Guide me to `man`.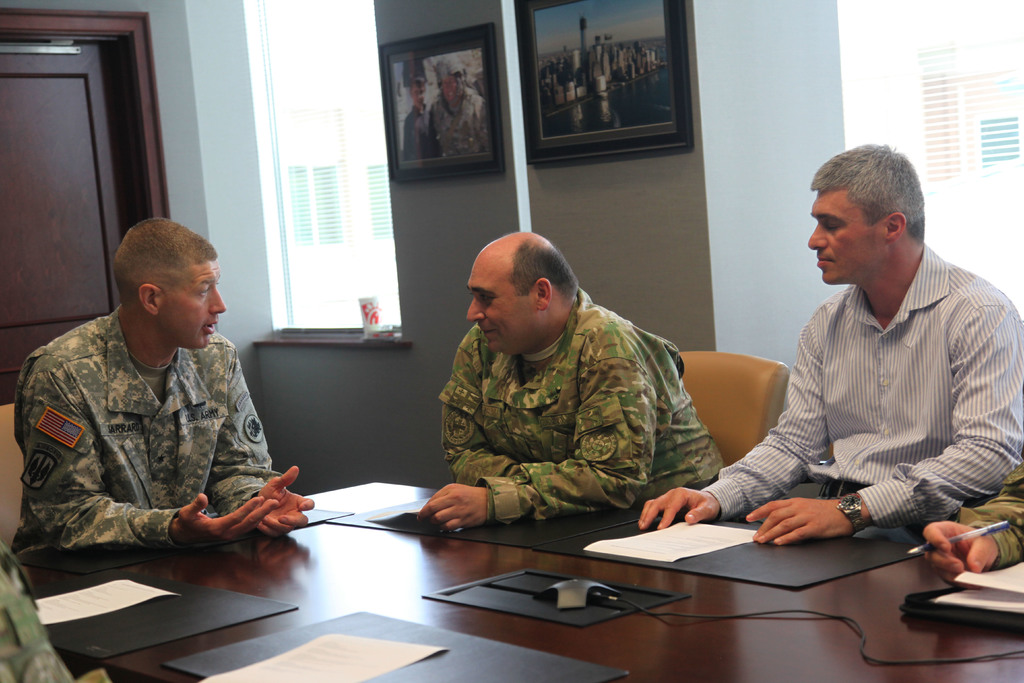
Guidance: select_region(724, 137, 1017, 589).
